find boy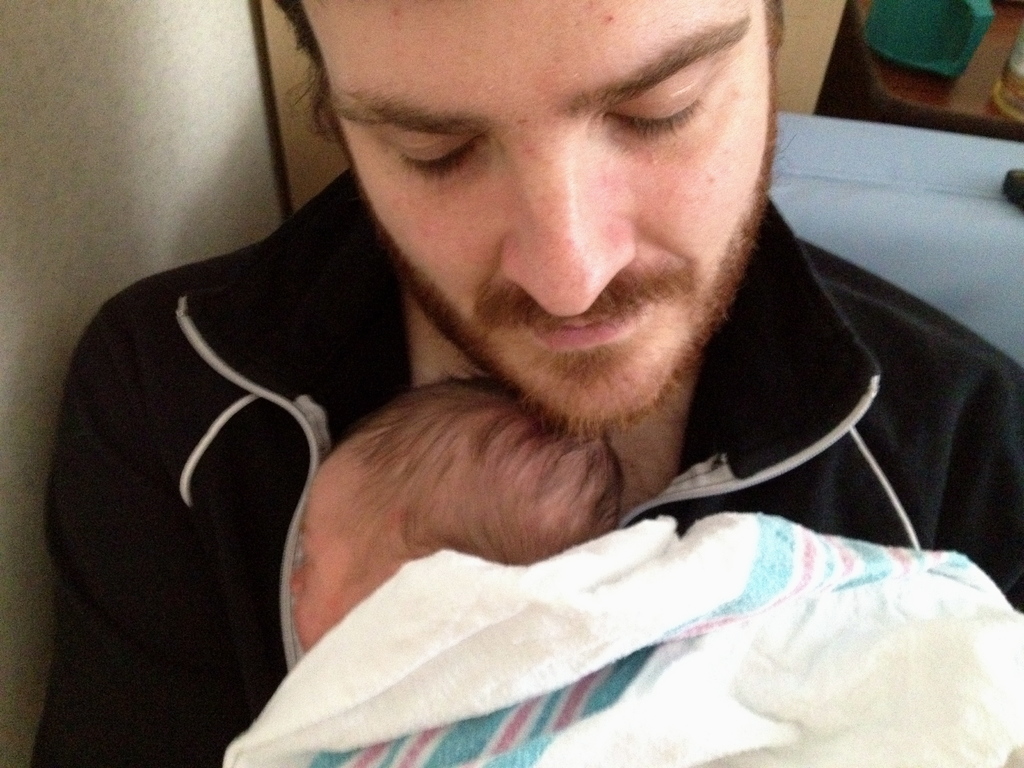
bbox=(292, 372, 628, 656)
